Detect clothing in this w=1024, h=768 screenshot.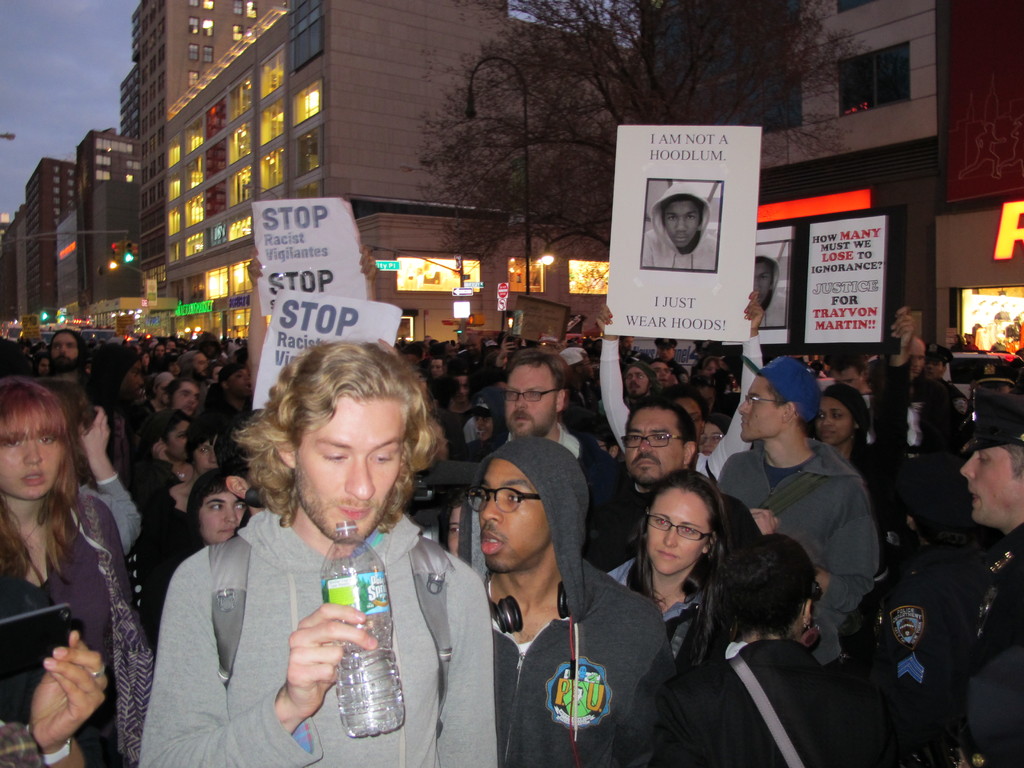
Detection: [892,373,965,456].
